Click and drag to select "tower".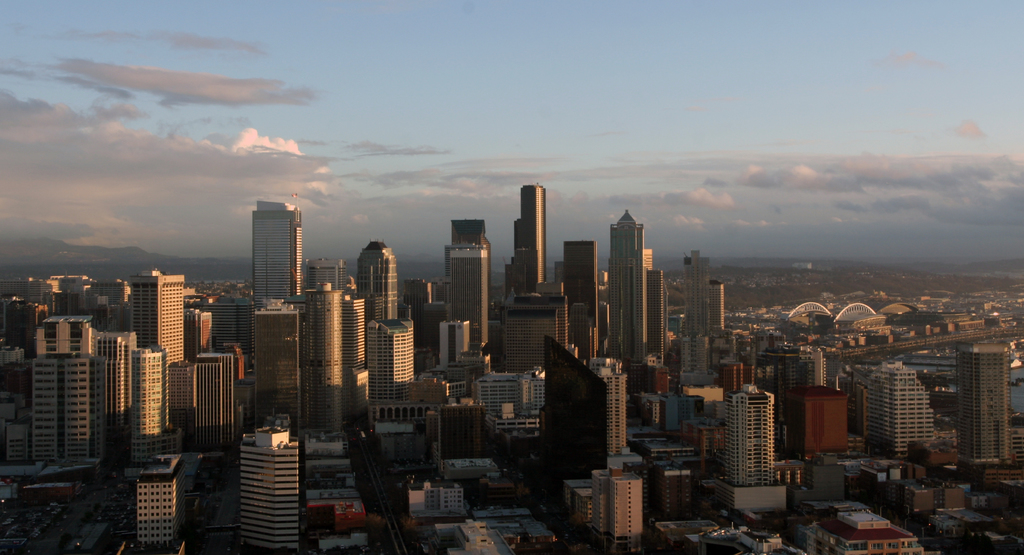
Selection: <box>356,238,403,334</box>.
